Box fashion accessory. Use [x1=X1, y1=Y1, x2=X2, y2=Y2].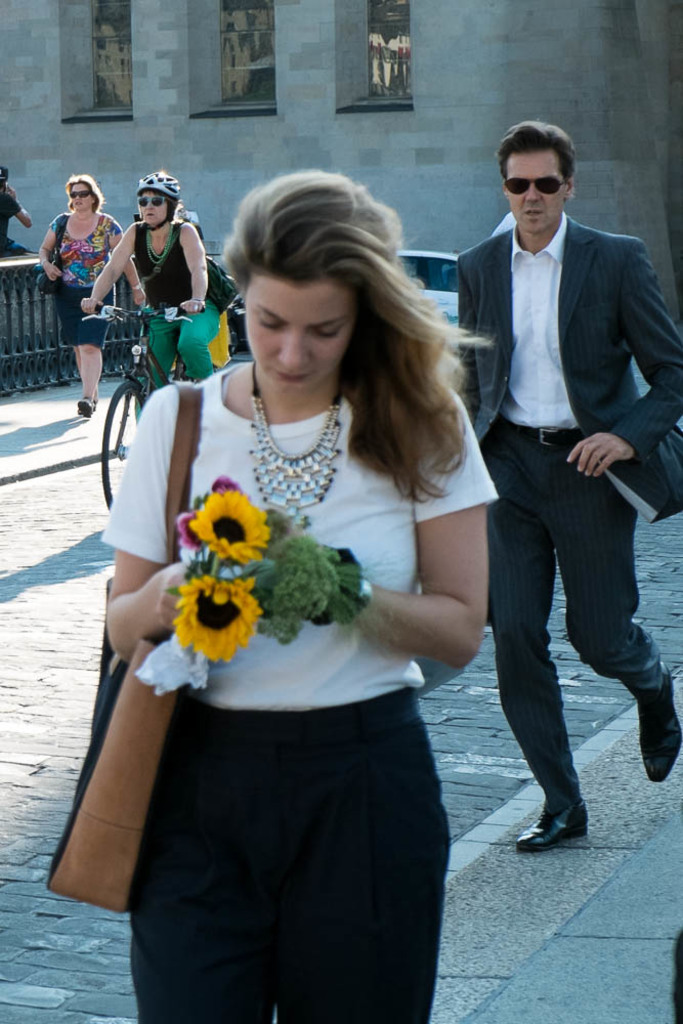
[x1=145, y1=216, x2=173, y2=264].
